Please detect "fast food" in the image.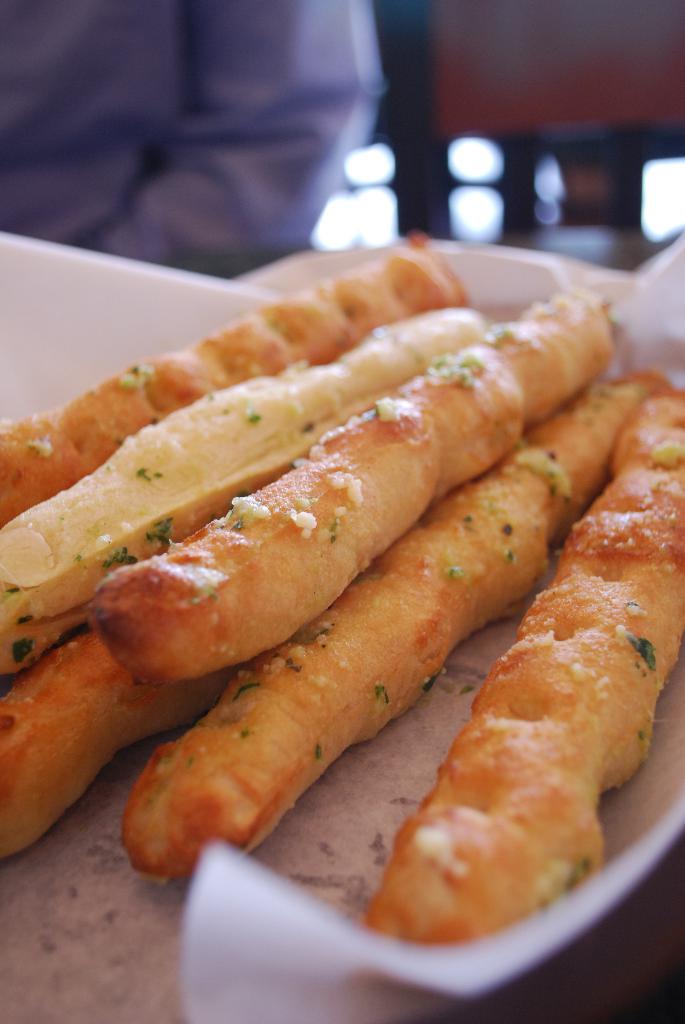
select_region(97, 290, 626, 671).
